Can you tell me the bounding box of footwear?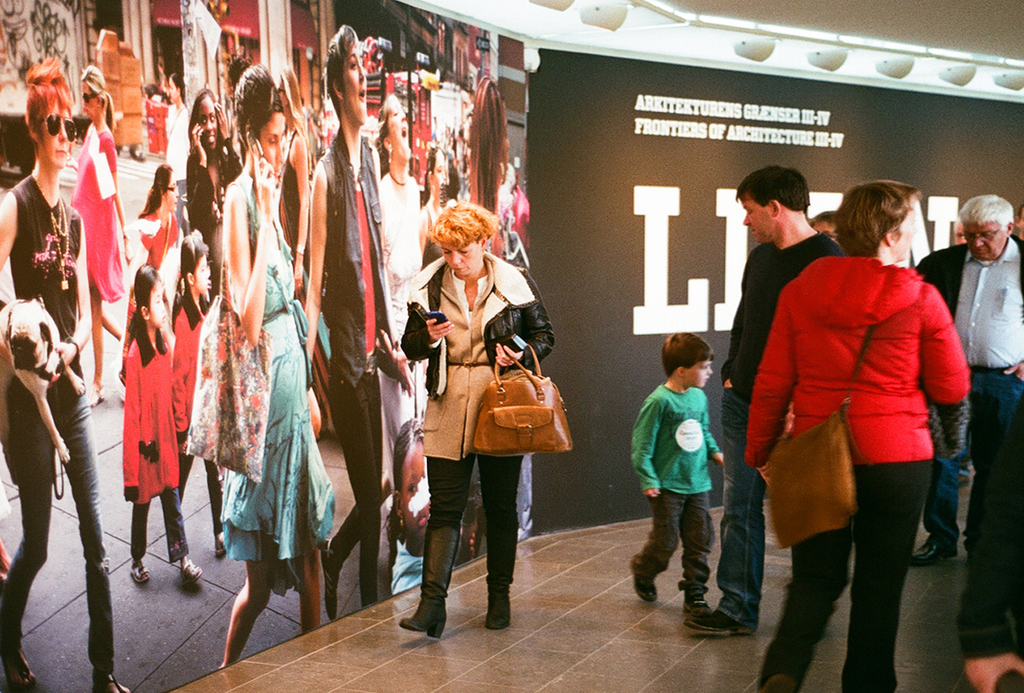
crop(910, 533, 961, 567).
